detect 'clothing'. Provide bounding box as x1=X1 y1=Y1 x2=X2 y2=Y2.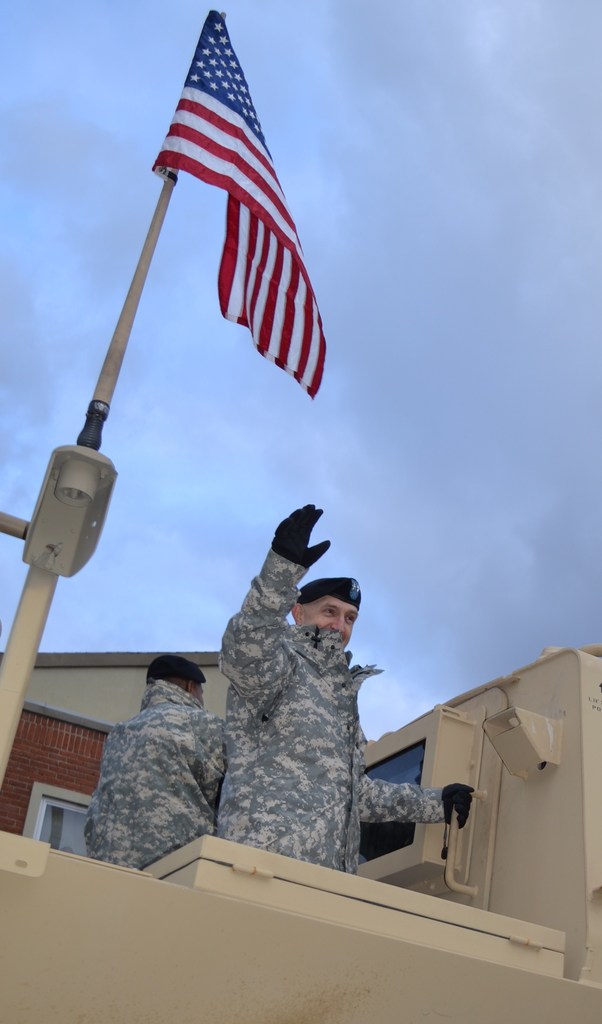
x1=290 y1=569 x2=371 y2=609.
